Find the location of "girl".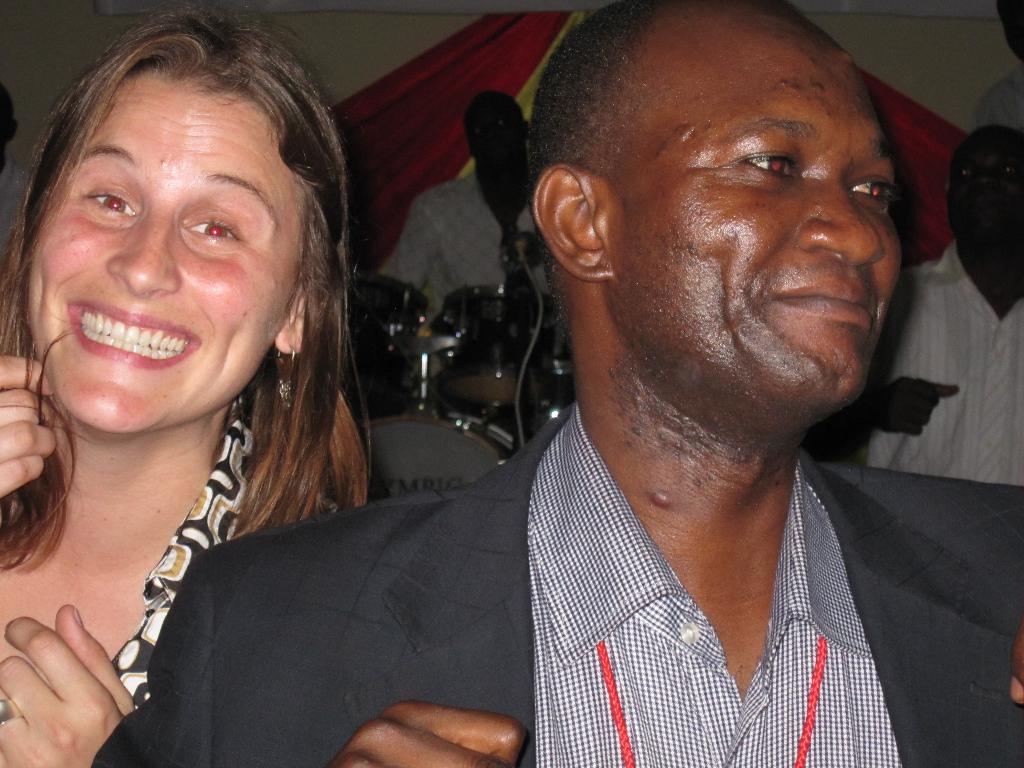
Location: rect(0, 12, 371, 767).
